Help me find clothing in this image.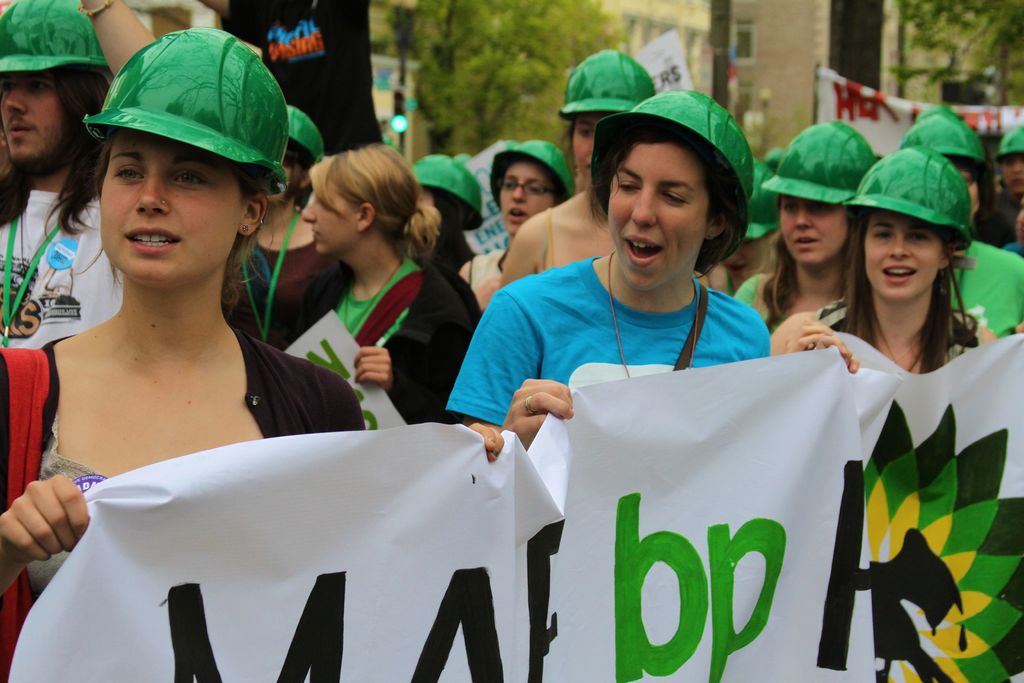
Found it: 1005,238,1023,258.
